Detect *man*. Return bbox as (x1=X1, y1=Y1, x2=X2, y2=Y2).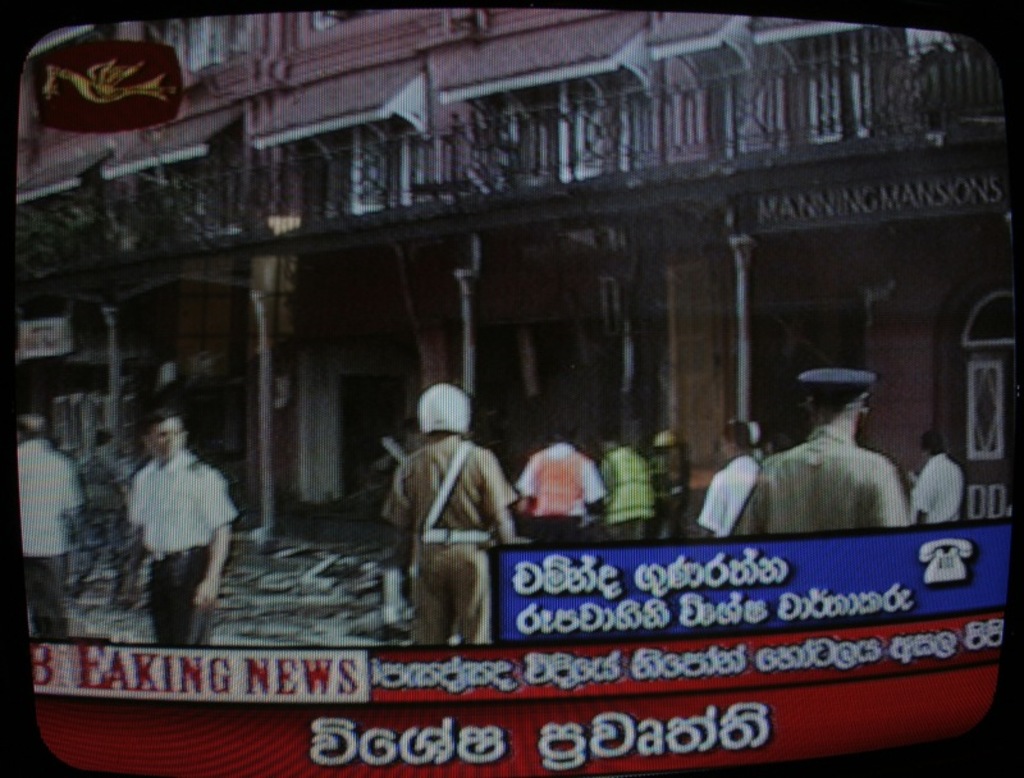
(x1=20, y1=416, x2=90, y2=632).
